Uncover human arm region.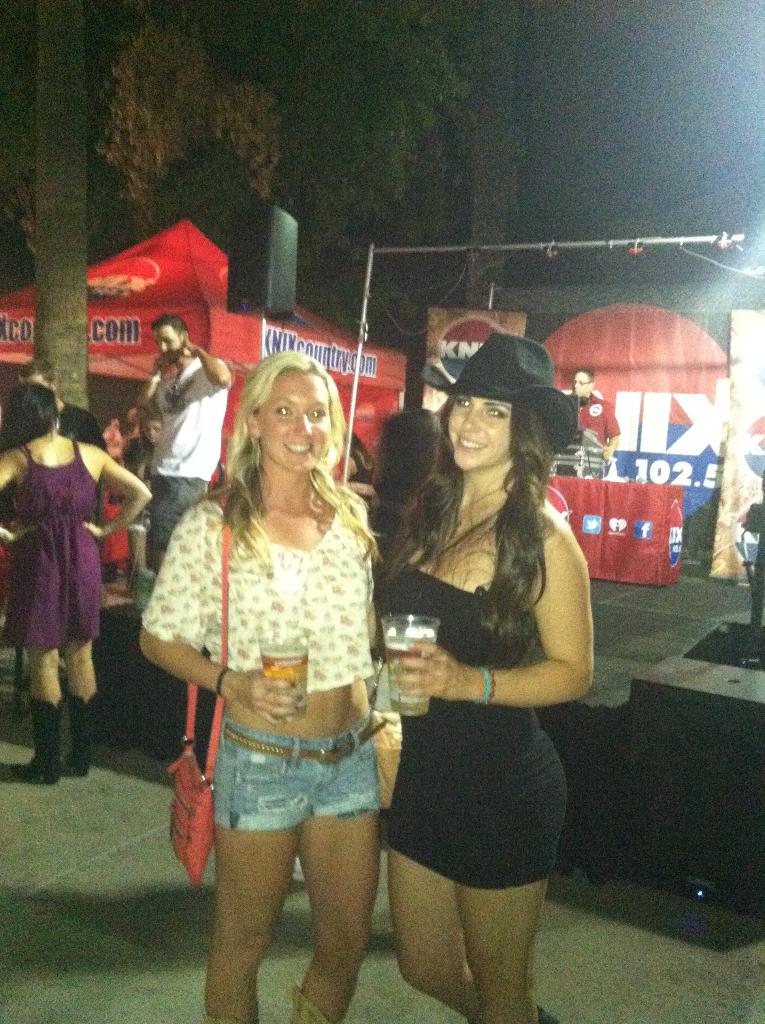
Uncovered: [x1=86, y1=442, x2=154, y2=547].
